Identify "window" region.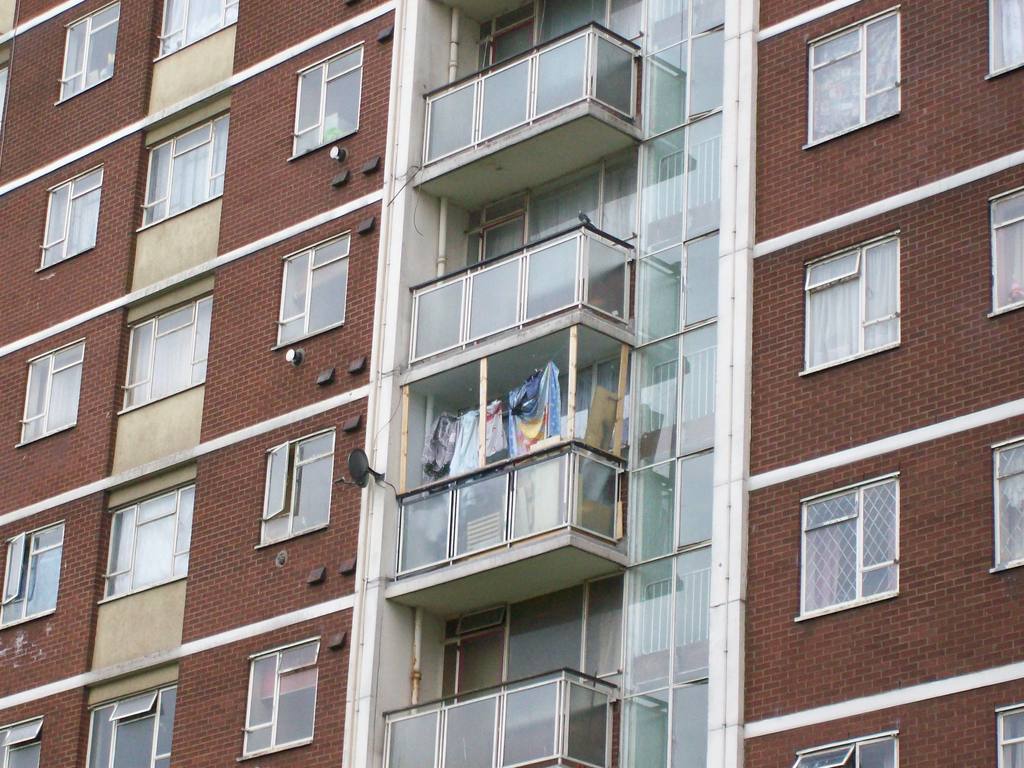
Region: <region>259, 433, 336, 547</region>.
